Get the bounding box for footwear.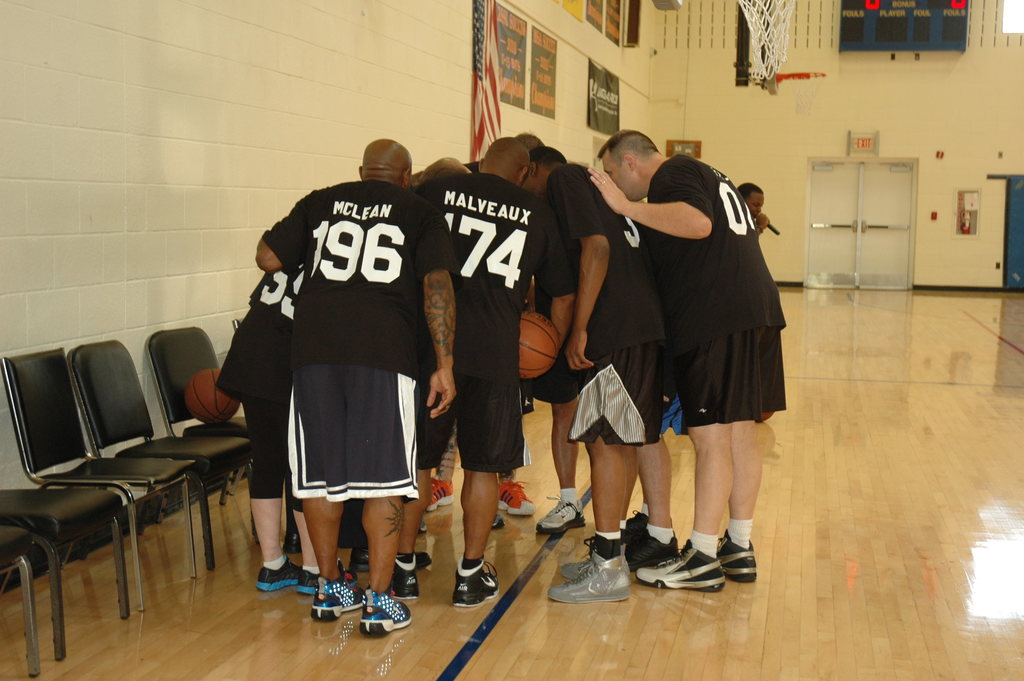
Rect(309, 566, 364, 624).
